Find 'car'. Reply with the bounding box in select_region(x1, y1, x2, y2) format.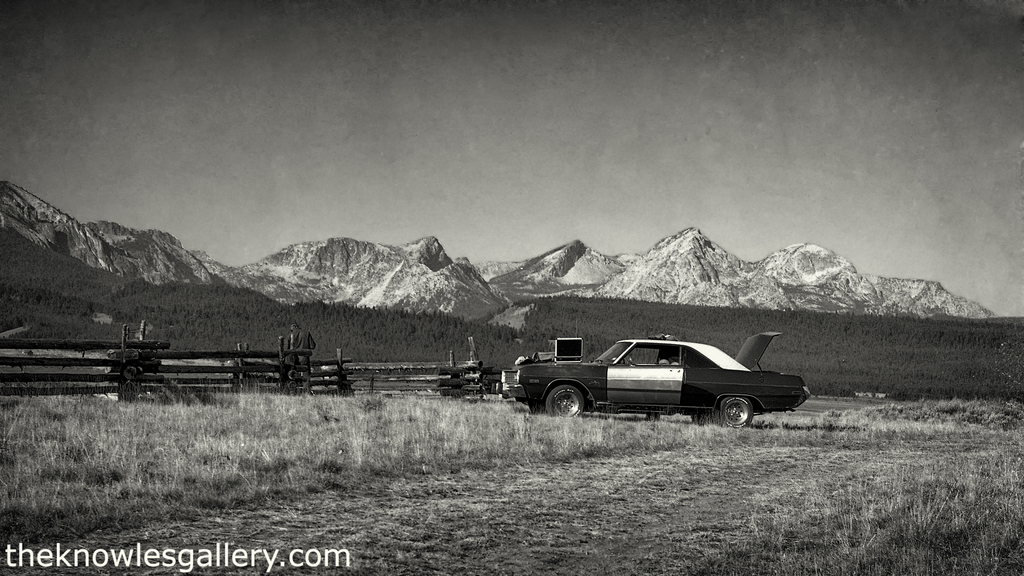
select_region(497, 333, 811, 431).
